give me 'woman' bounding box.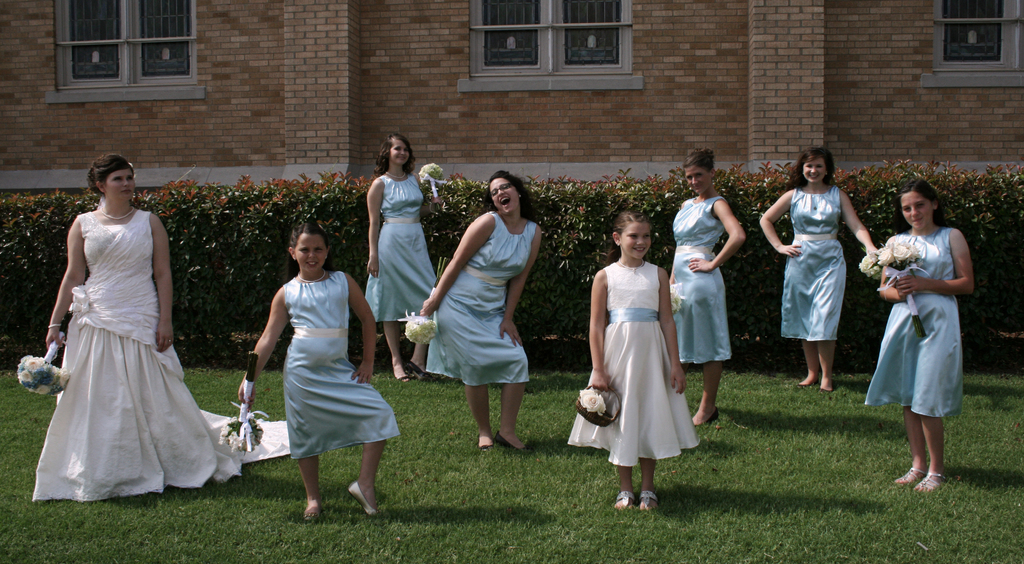
(x1=762, y1=143, x2=881, y2=391).
